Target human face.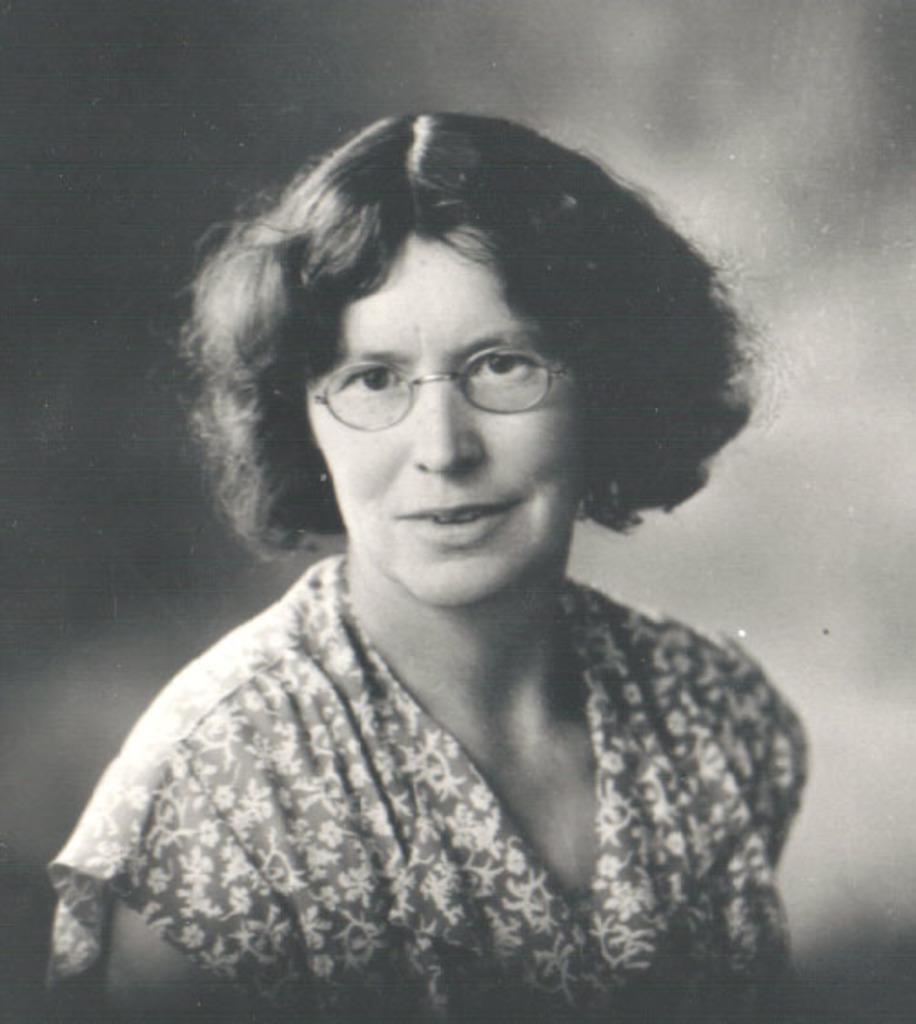
Target region: 311, 235, 585, 610.
